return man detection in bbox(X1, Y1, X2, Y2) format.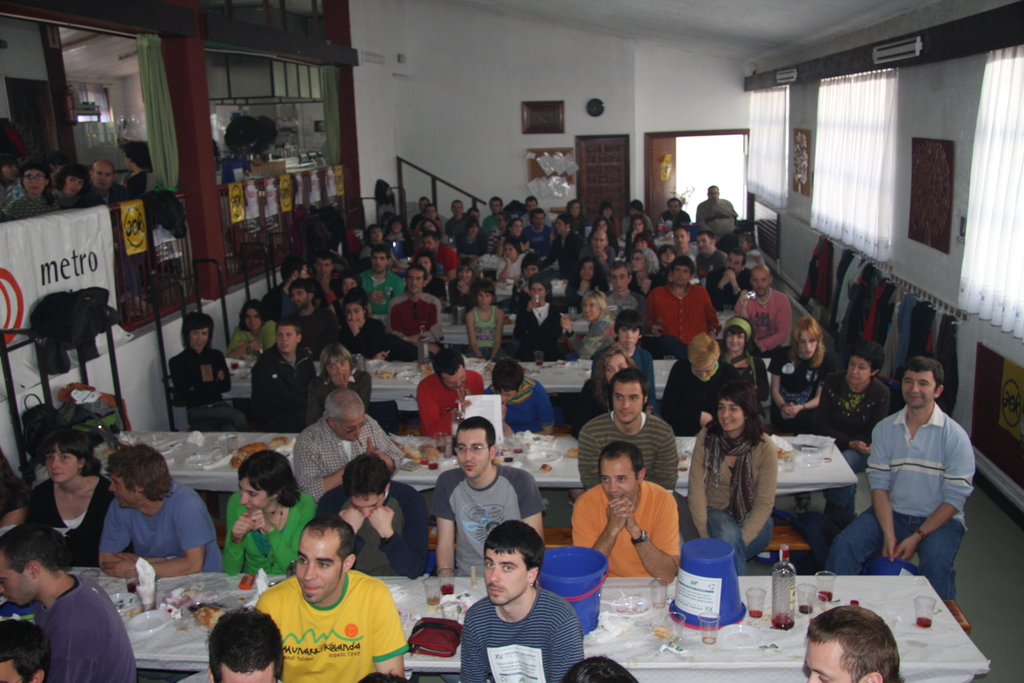
bbox(357, 243, 405, 313).
